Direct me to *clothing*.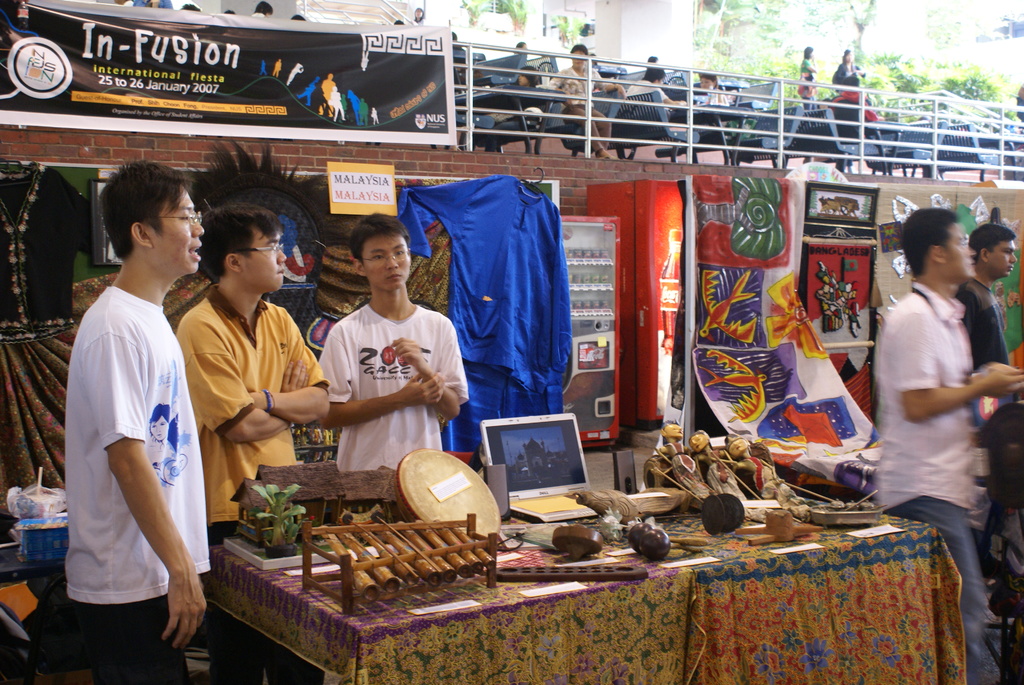
Direction: crop(834, 57, 863, 79).
